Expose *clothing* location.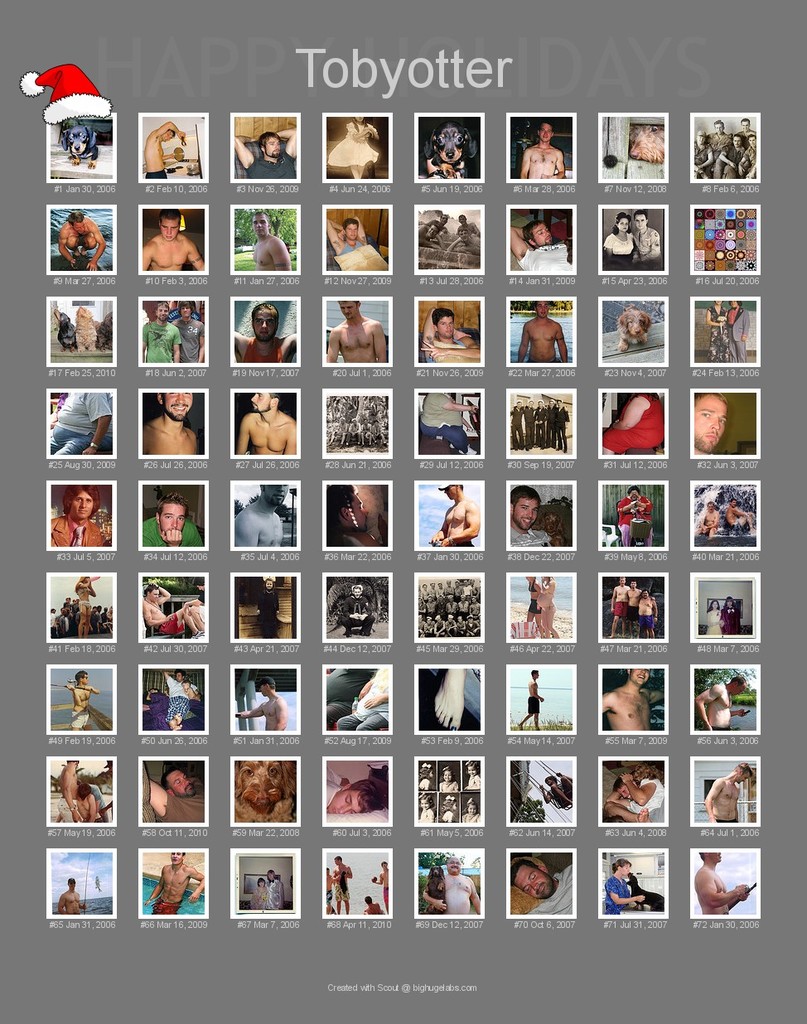
Exposed at x1=55 y1=795 x2=85 y2=824.
